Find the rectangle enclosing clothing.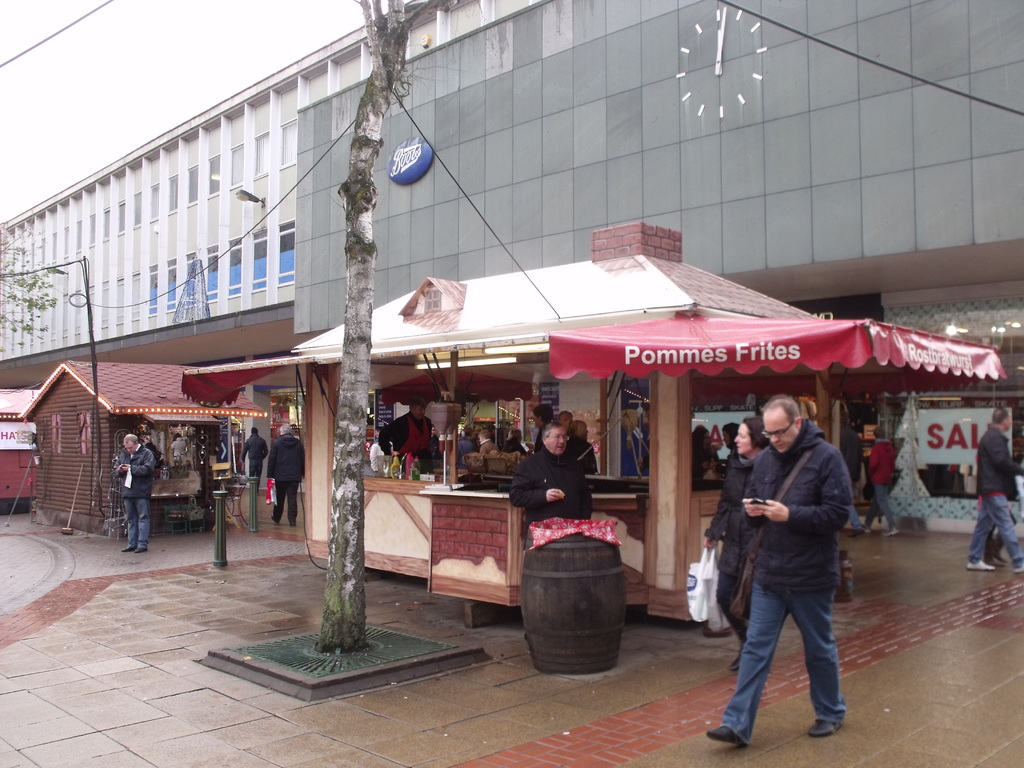
detection(866, 441, 898, 536).
